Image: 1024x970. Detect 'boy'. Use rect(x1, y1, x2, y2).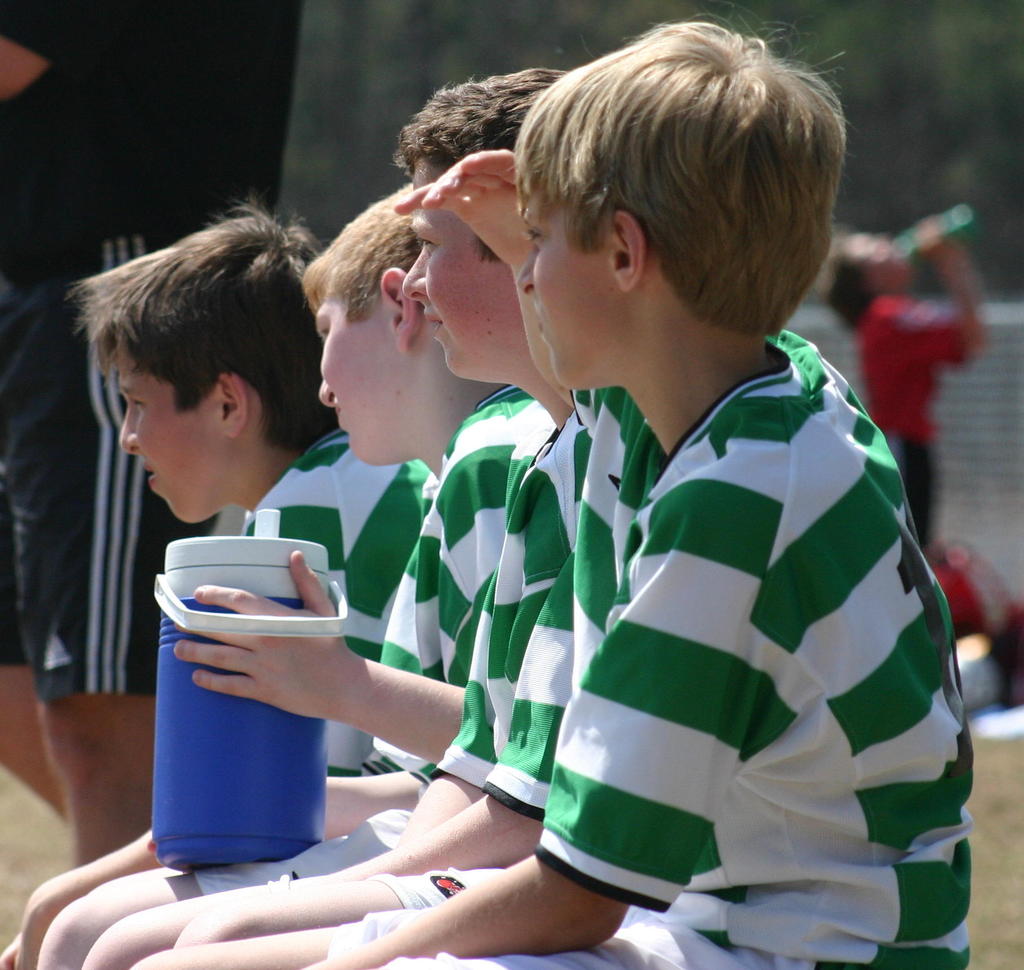
rect(79, 67, 585, 969).
